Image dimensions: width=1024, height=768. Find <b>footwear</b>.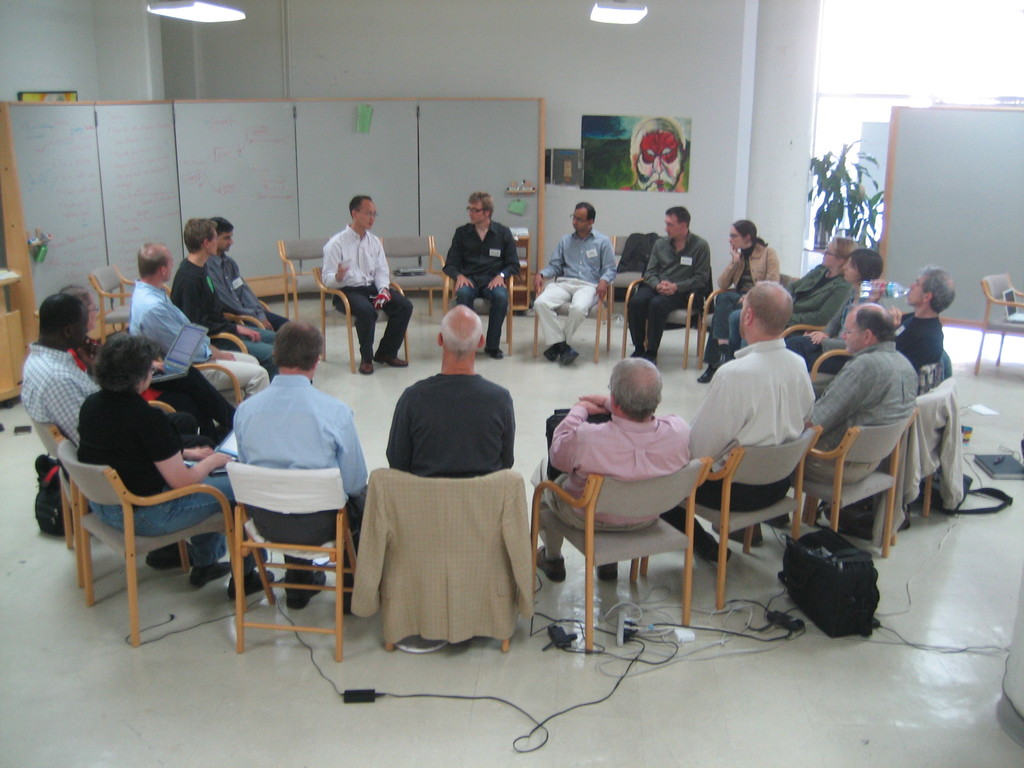
<region>729, 520, 761, 547</region>.
